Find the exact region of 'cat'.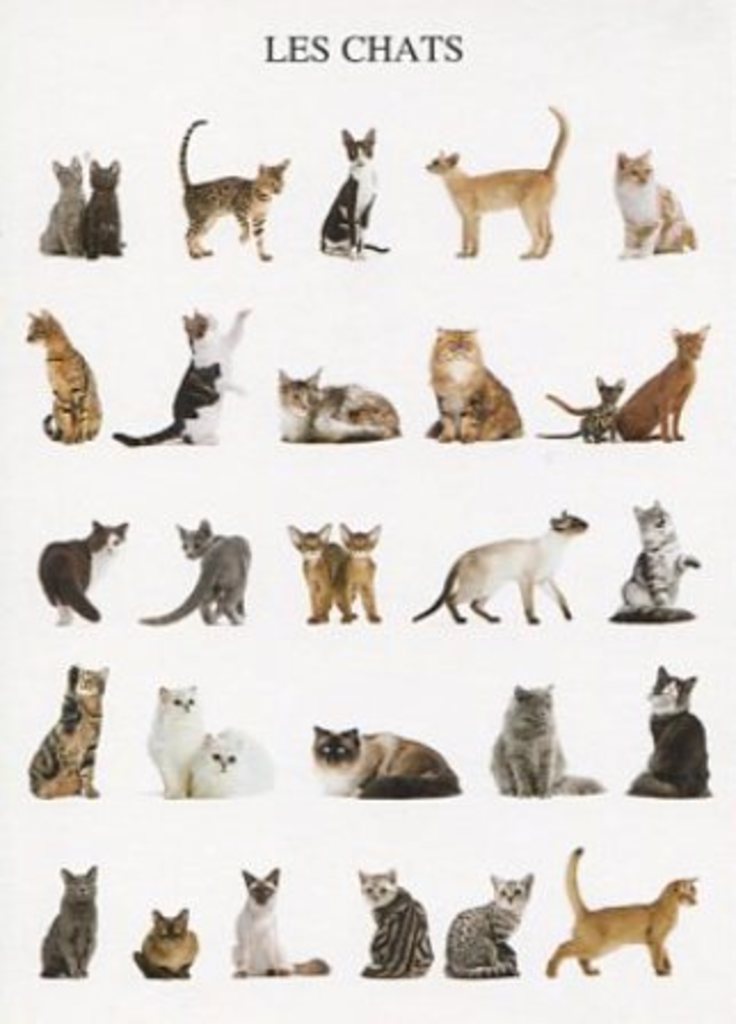
Exact region: bbox=[608, 489, 709, 633].
